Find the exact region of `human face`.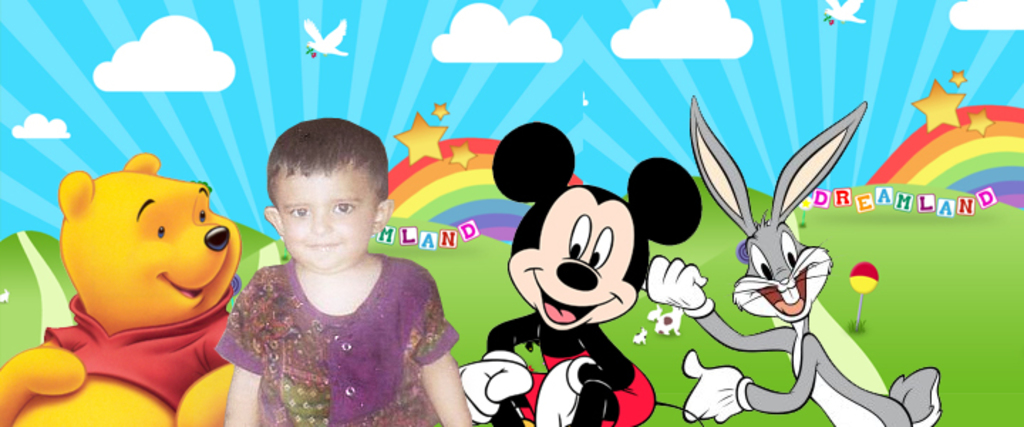
Exact region: 273:167:377:278.
